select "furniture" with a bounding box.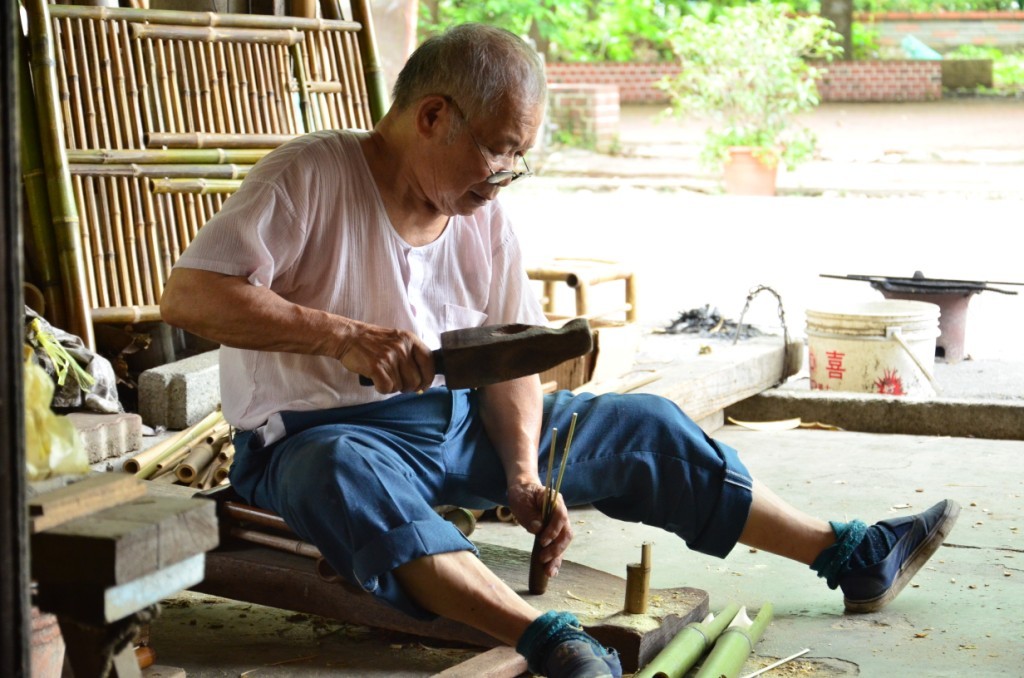
<region>26, 466, 221, 677</region>.
